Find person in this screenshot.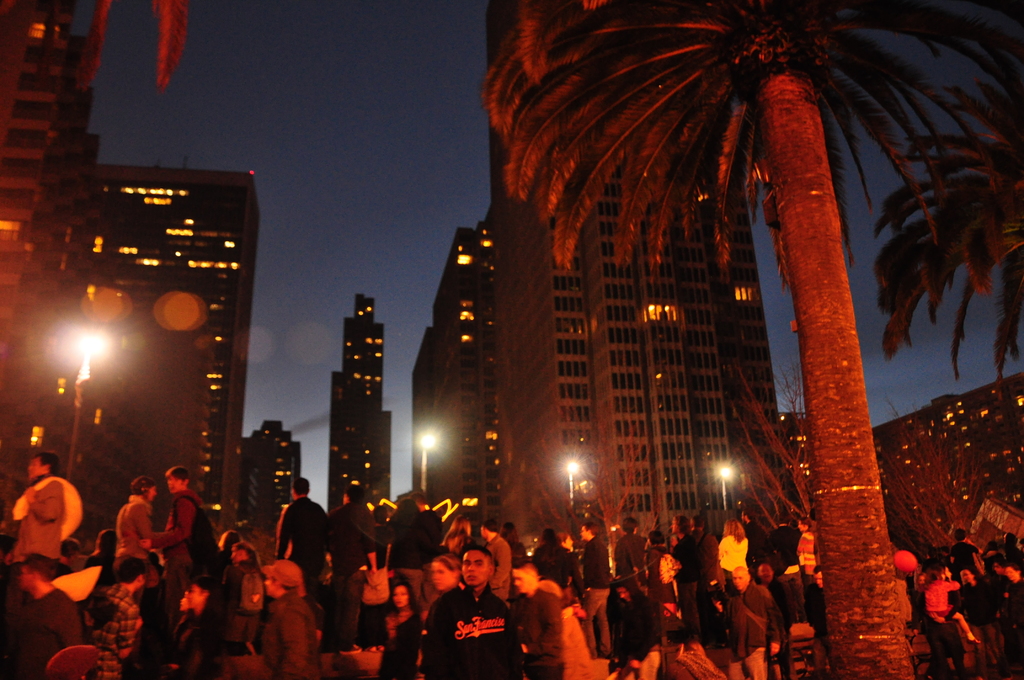
The bounding box for person is [left=774, top=520, right=791, bottom=575].
